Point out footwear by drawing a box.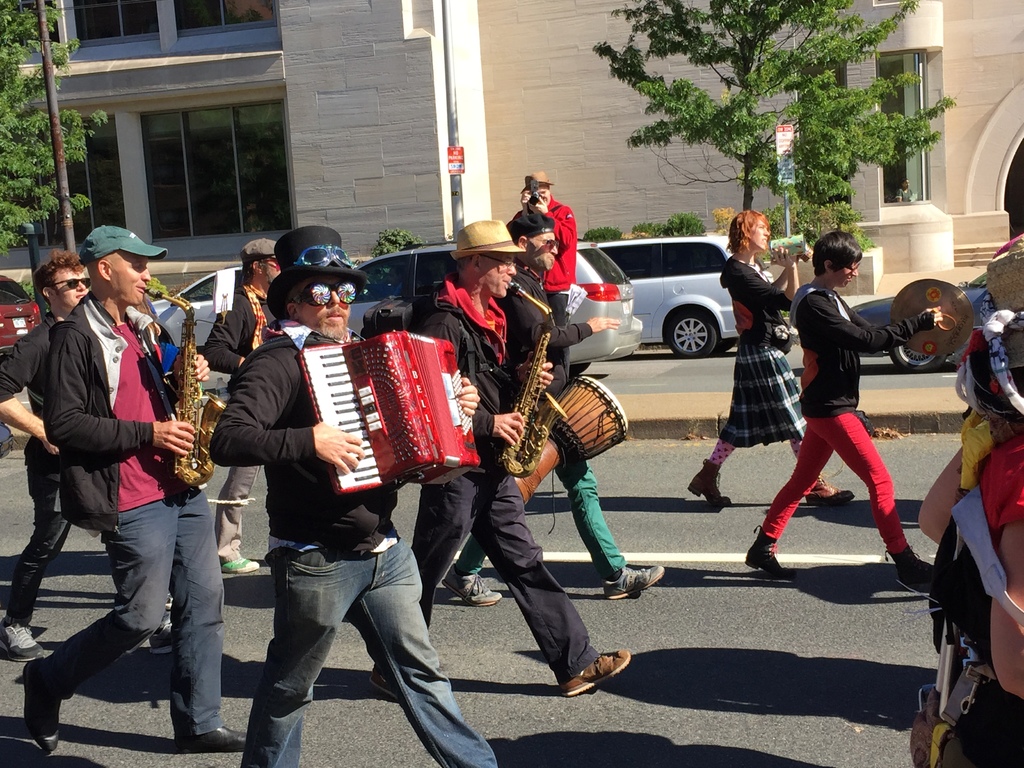
{"left": 685, "top": 463, "right": 732, "bottom": 512}.
